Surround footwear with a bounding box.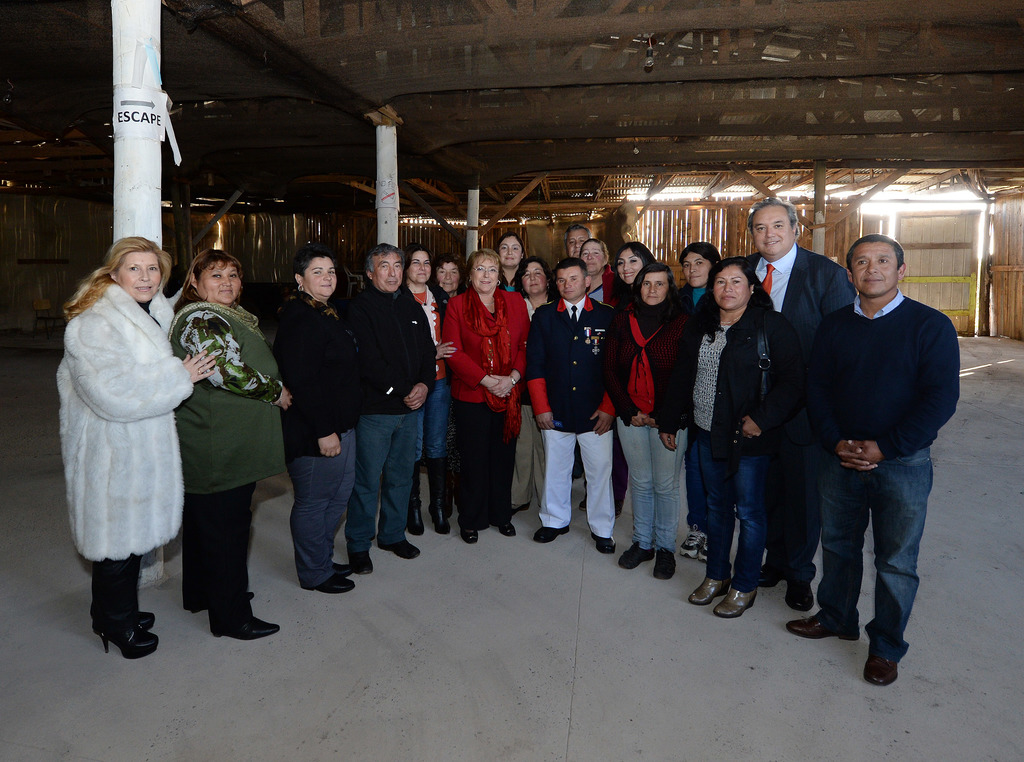
328,562,351,574.
